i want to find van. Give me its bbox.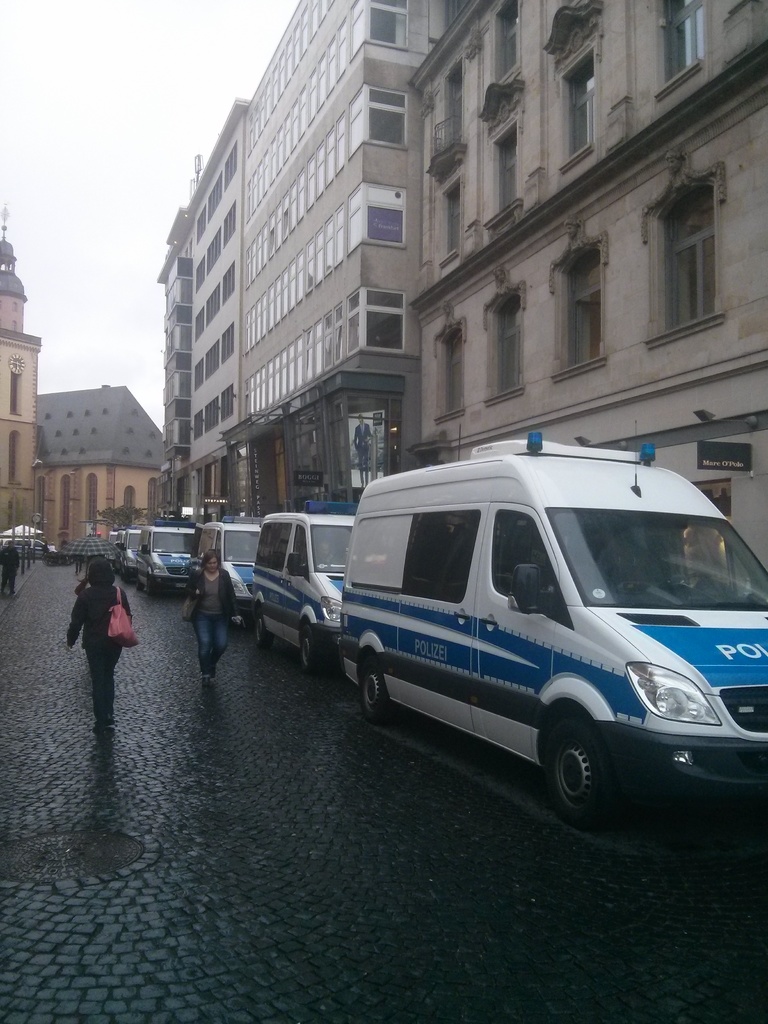
locate(250, 502, 359, 672).
